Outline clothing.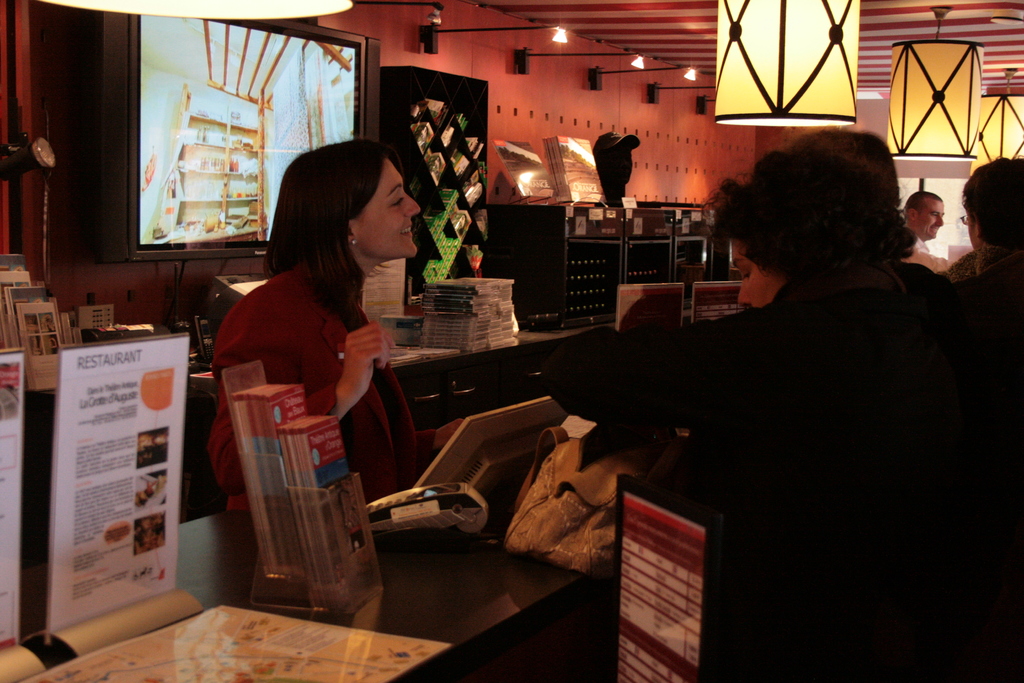
Outline: 207:264:430:503.
